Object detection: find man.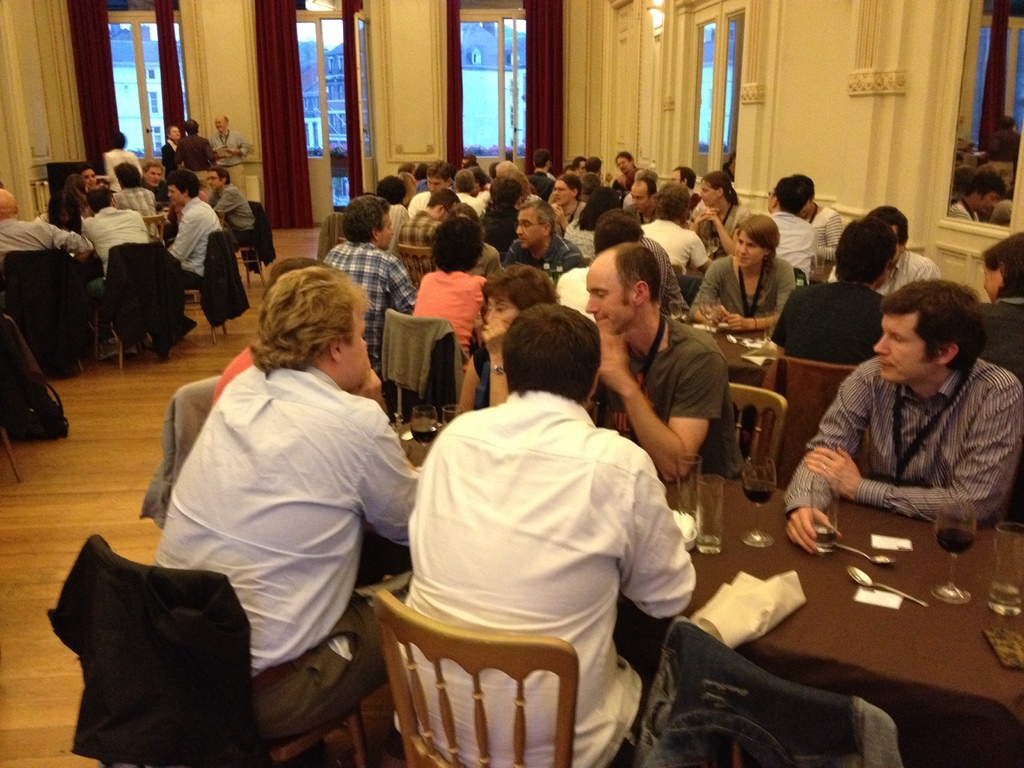
(0, 187, 108, 268).
